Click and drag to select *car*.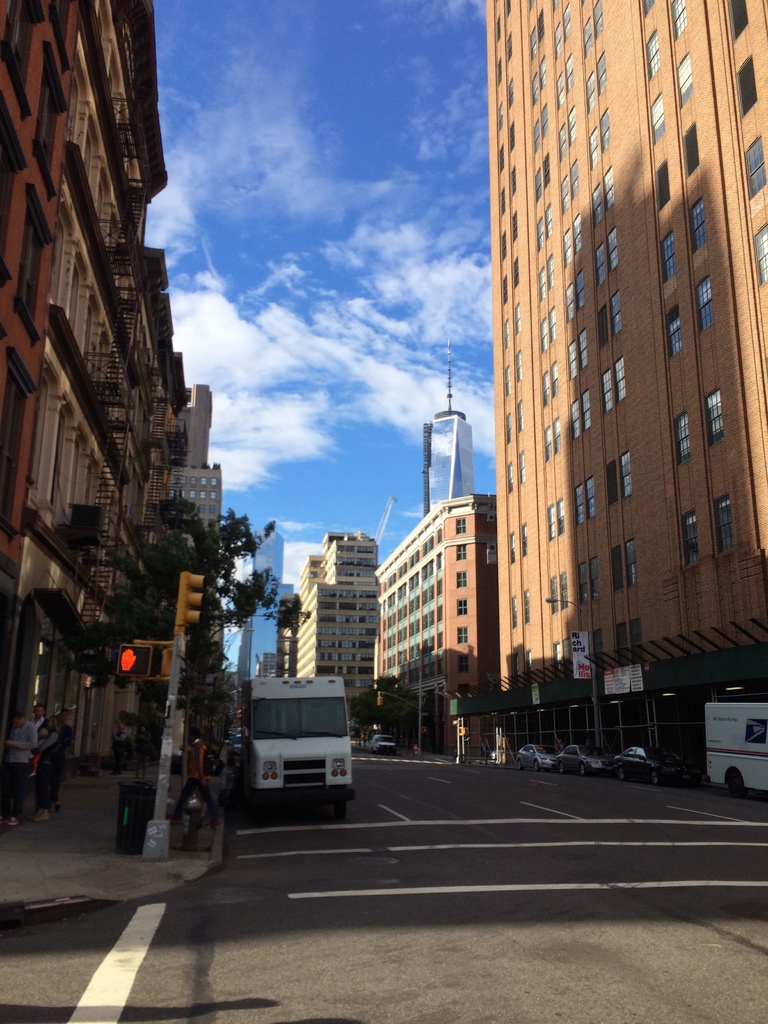
Selection: bbox(609, 748, 675, 790).
